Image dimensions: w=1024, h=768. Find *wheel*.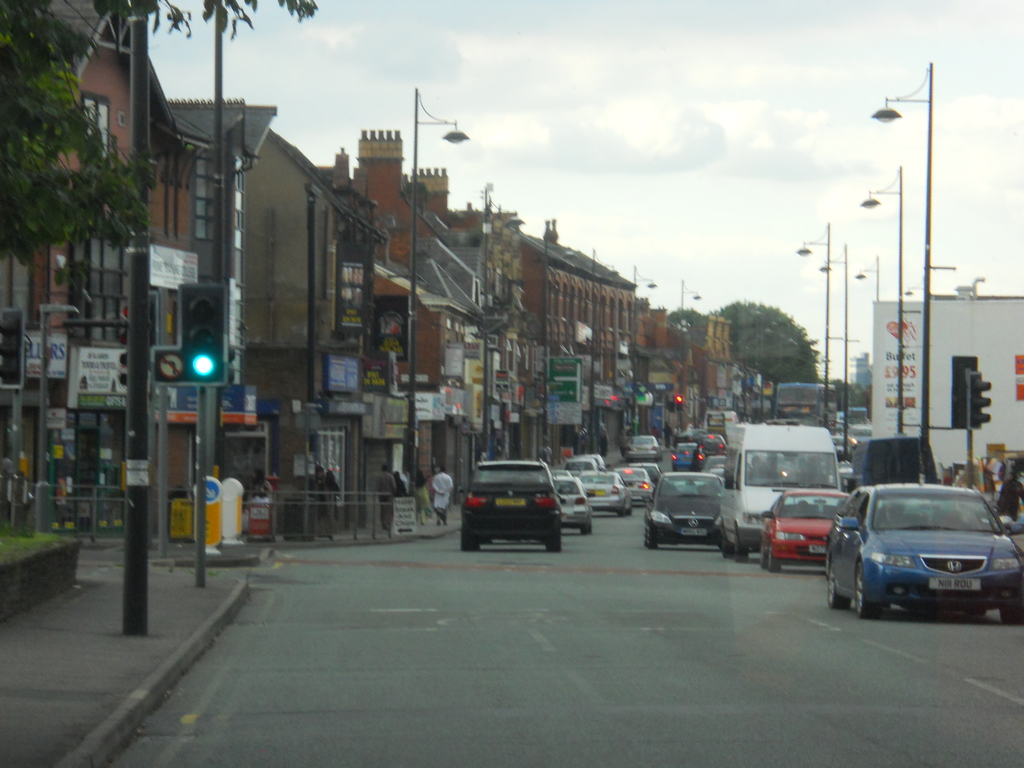
region(580, 516, 594, 537).
